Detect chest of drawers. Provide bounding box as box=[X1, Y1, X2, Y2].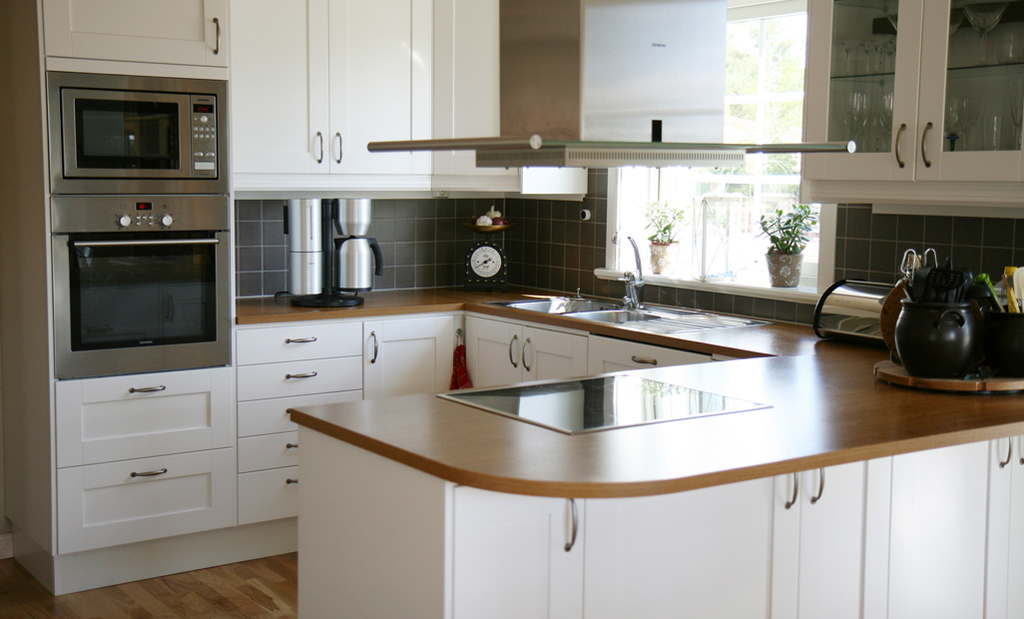
box=[51, 312, 465, 593].
